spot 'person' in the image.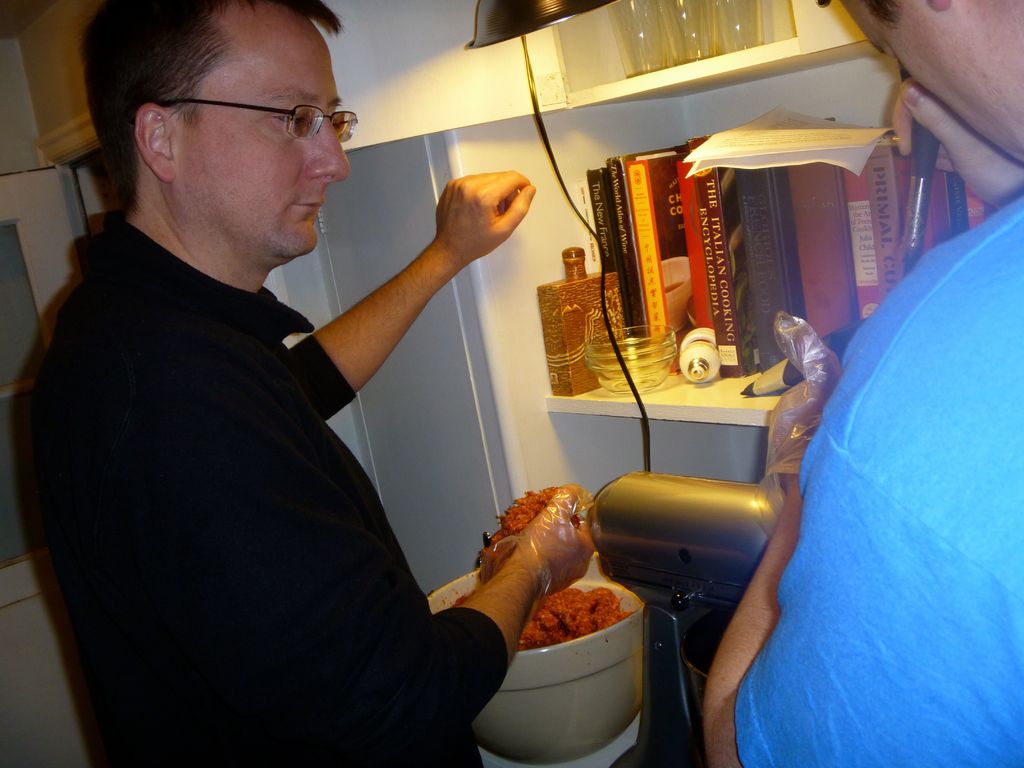
'person' found at (x1=706, y1=0, x2=1023, y2=767).
